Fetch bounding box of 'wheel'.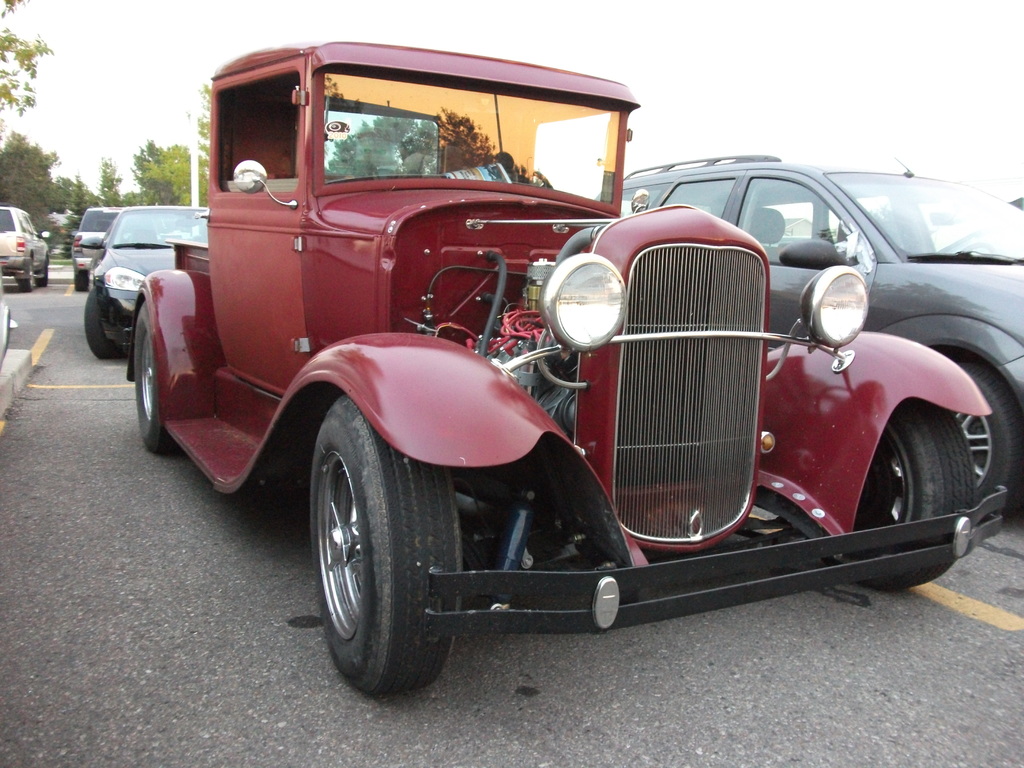
Bbox: Rect(952, 362, 1023, 505).
